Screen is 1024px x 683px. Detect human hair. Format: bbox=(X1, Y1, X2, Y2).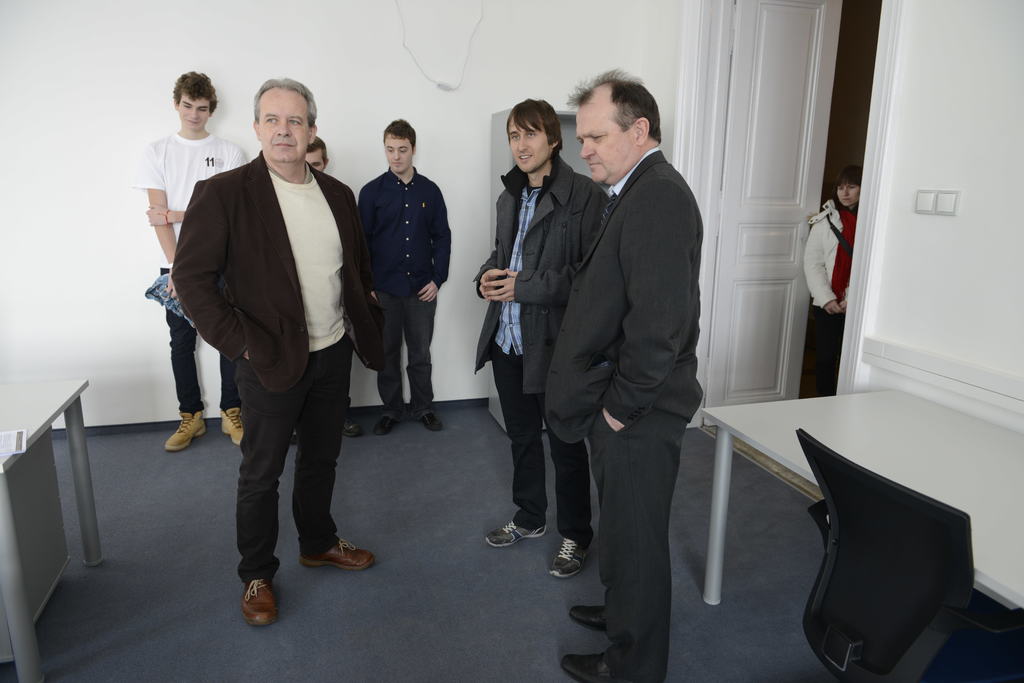
bbox=(832, 165, 863, 200).
